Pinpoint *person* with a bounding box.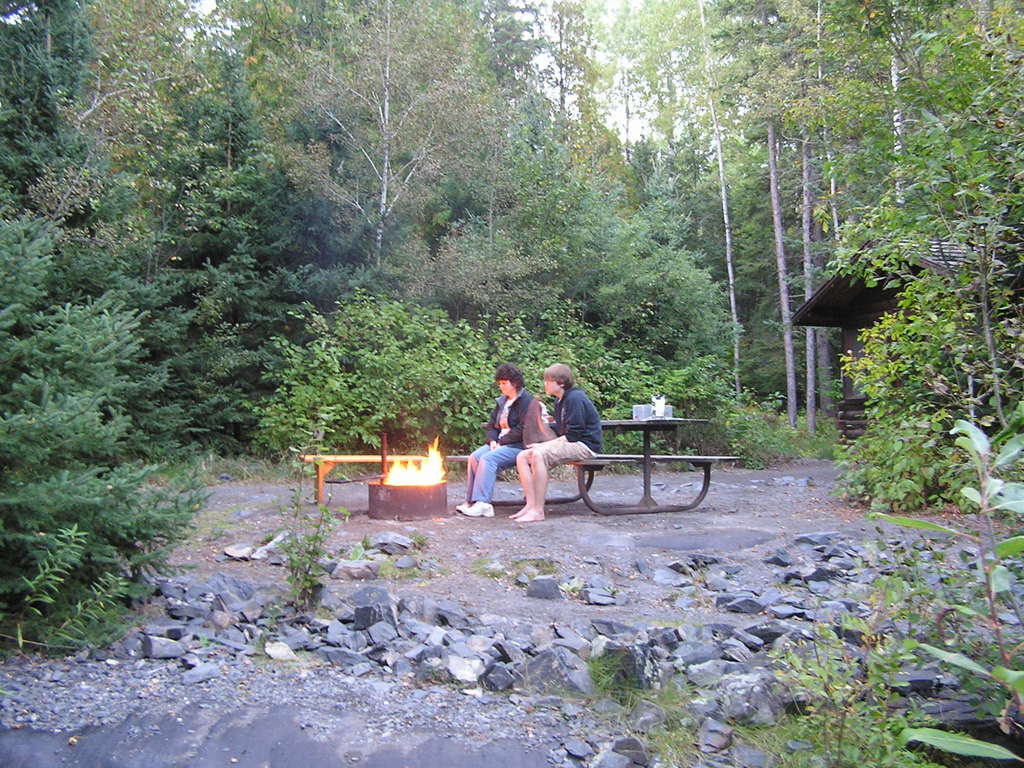
left=505, top=367, right=601, bottom=520.
